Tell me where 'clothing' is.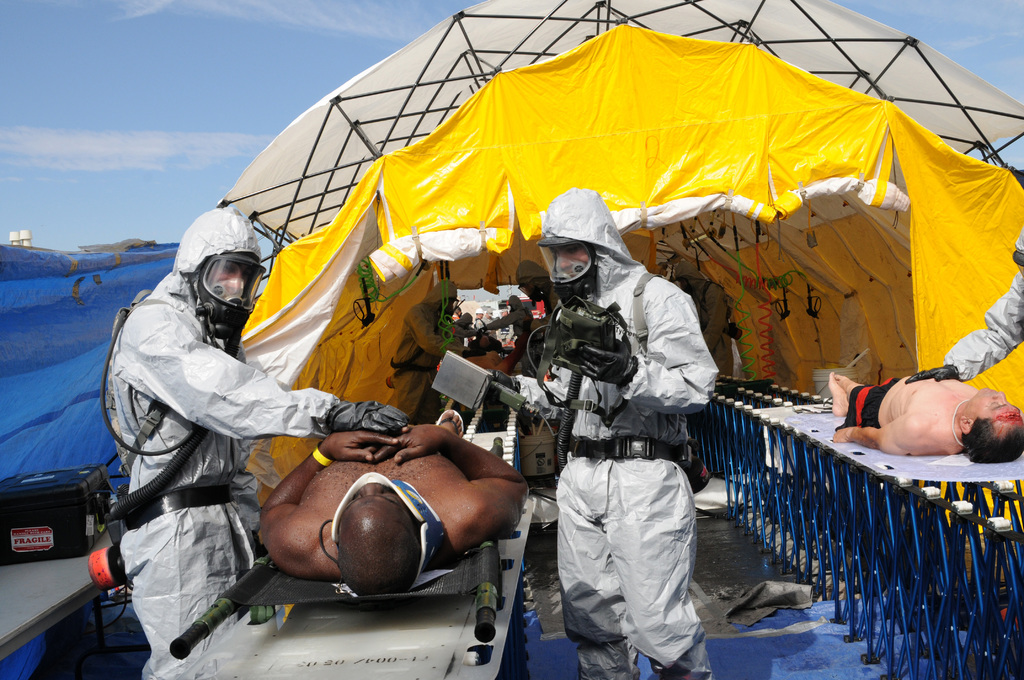
'clothing' is at [x1=487, y1=296, x2=533, y2=369].
